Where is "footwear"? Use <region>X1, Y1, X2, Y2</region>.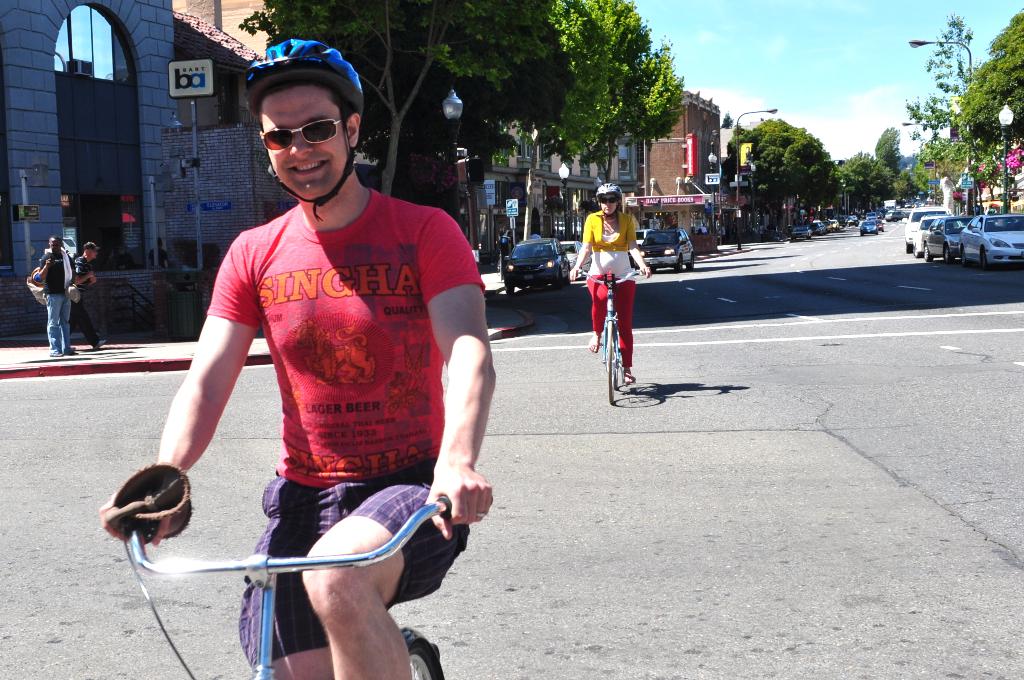
<region>61, 343, 81, 359</region>.
